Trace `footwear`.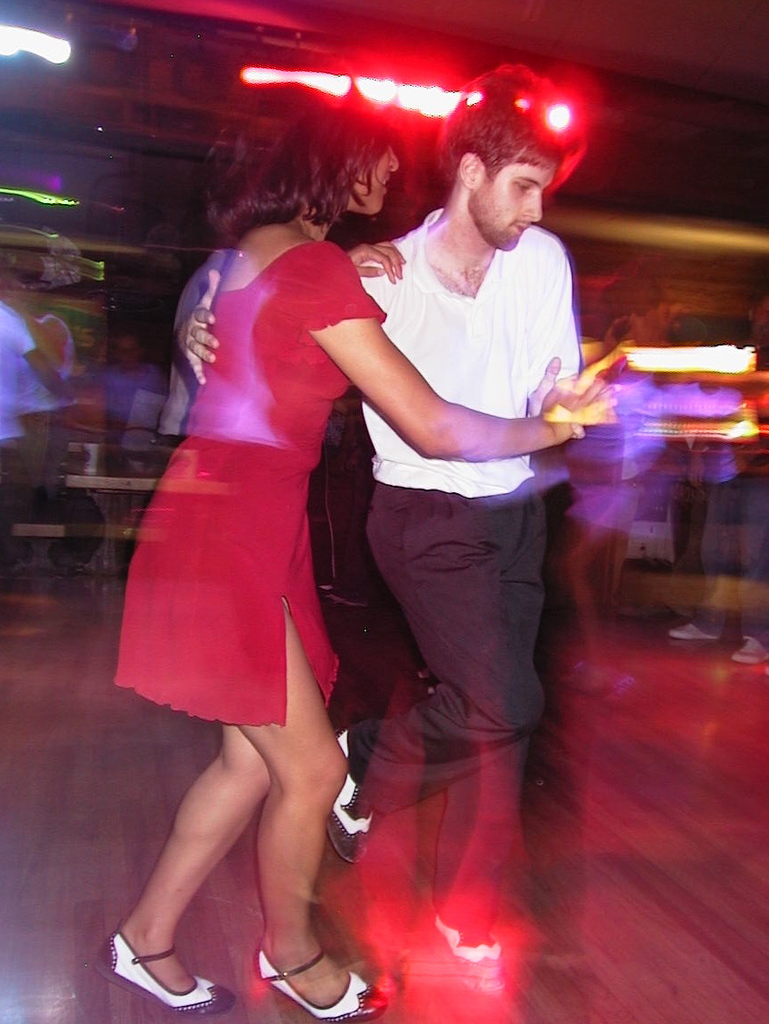
Traced to select_region(331, 709, 379, 865).
